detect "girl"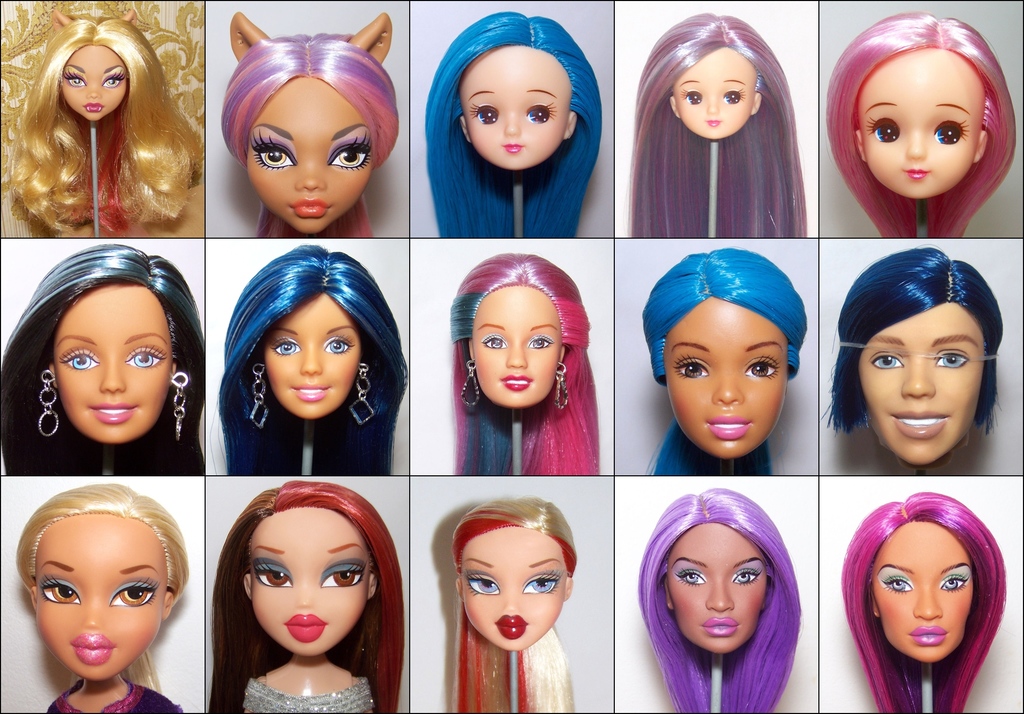
15, 482, 191, 713
